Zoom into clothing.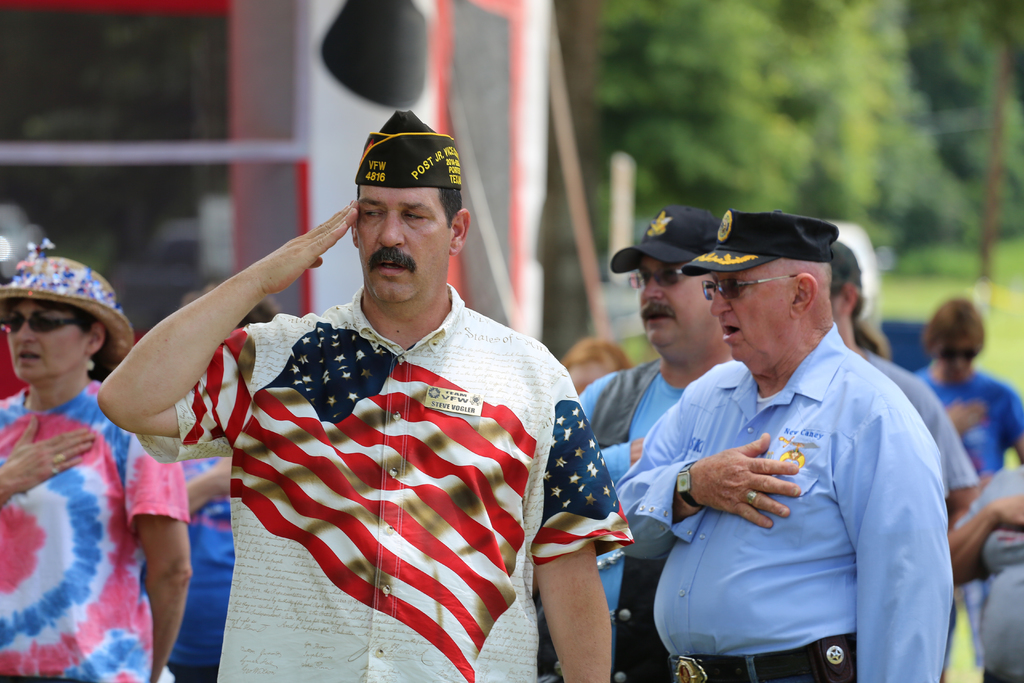
Zoom target: <region>0, 330, 27, 399</region>.
